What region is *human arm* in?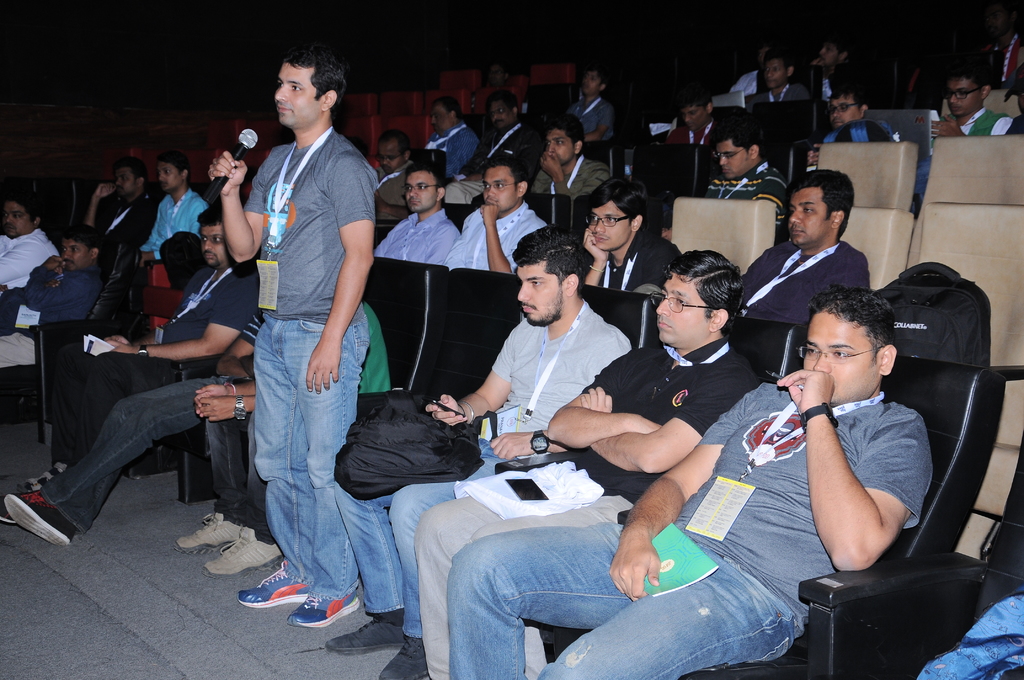
<box>187,371,260,424</box>.
